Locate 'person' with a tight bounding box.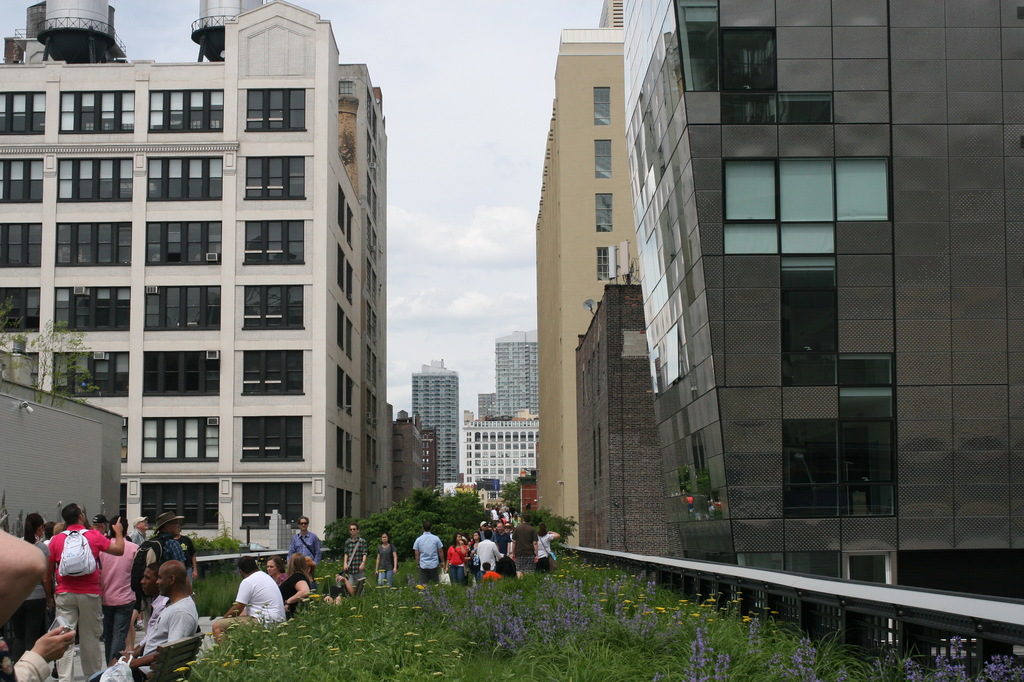
[x1=141, y1=510, x2=196, y2=592].
